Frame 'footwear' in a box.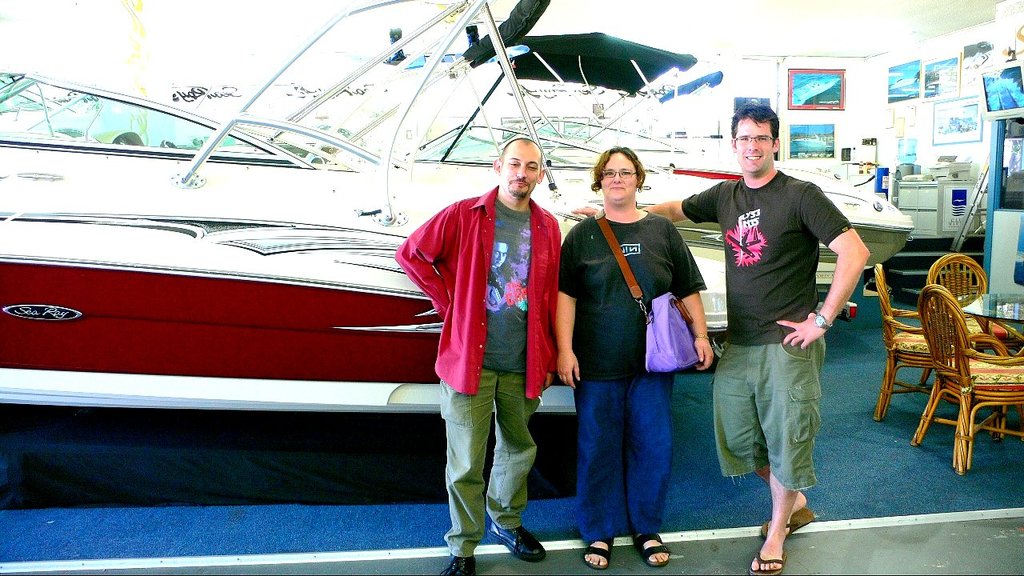
581/538/614/573.
